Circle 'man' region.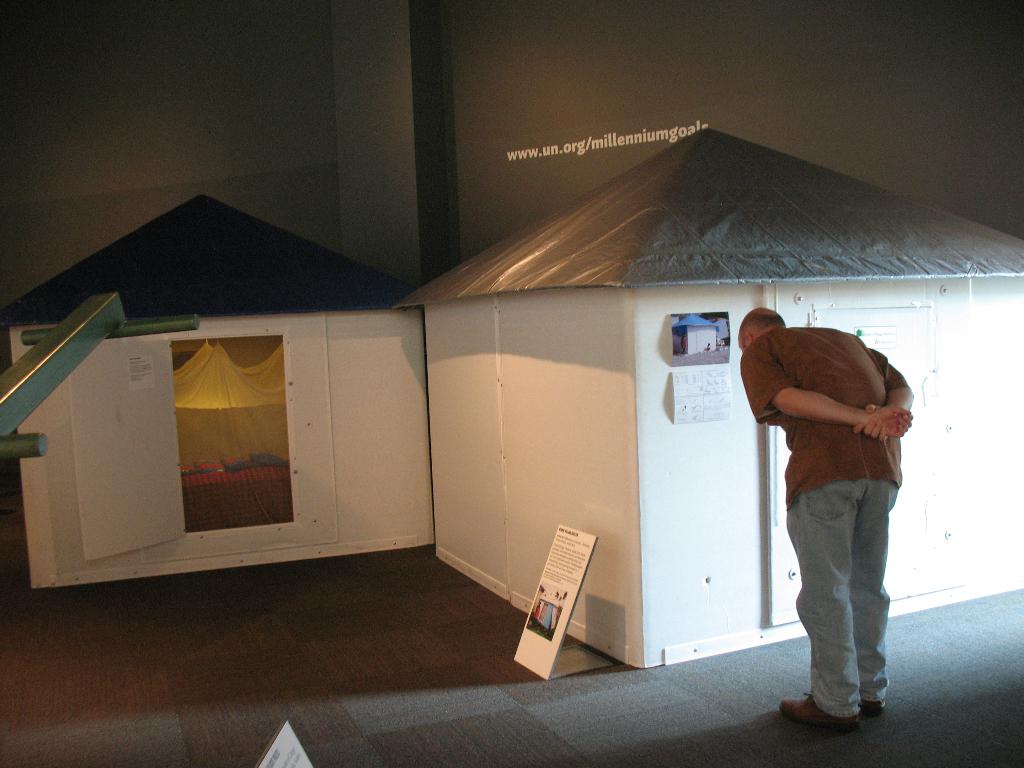
Region: (737,305,928,735).
